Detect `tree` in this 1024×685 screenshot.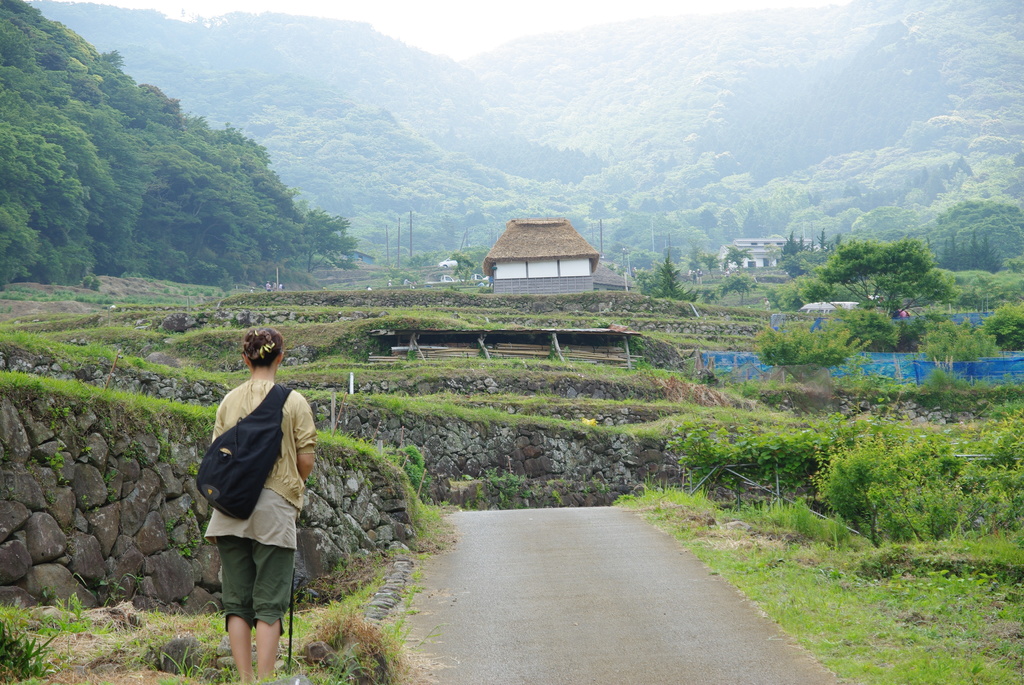
Detection: {"x1": 184, "y1": 0, "x2": 560, "y2": 244}.
